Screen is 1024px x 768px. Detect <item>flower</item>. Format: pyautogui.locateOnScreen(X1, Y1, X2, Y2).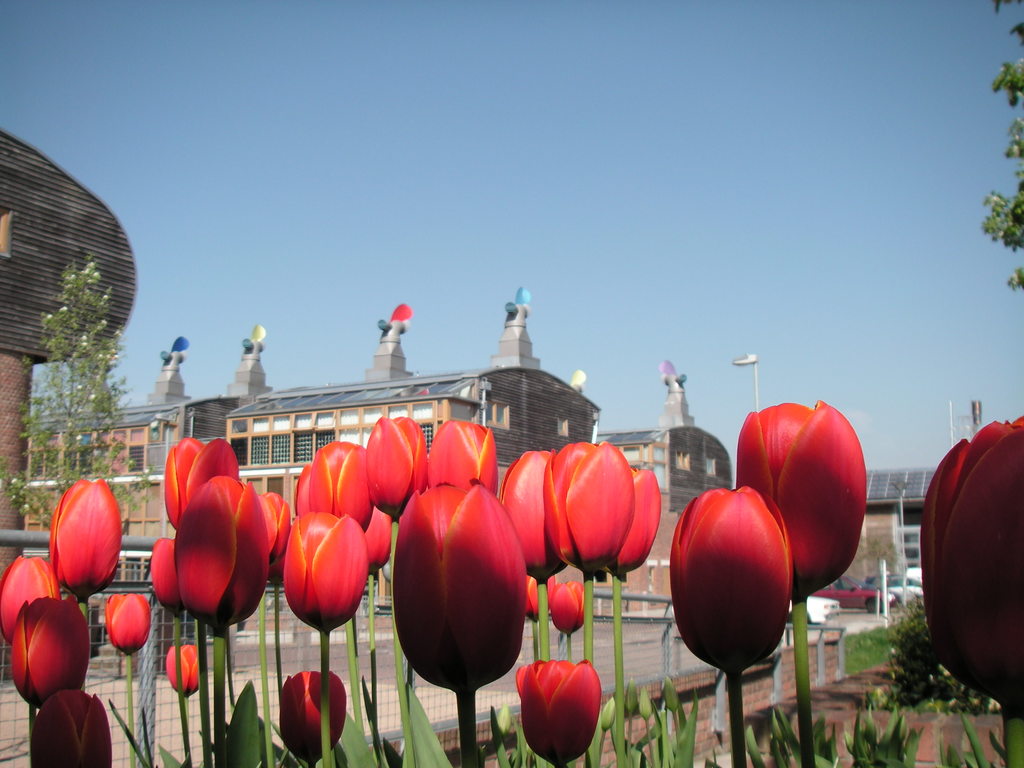
pyautogui.locateOnScreen(424, 421, 500, 507).
